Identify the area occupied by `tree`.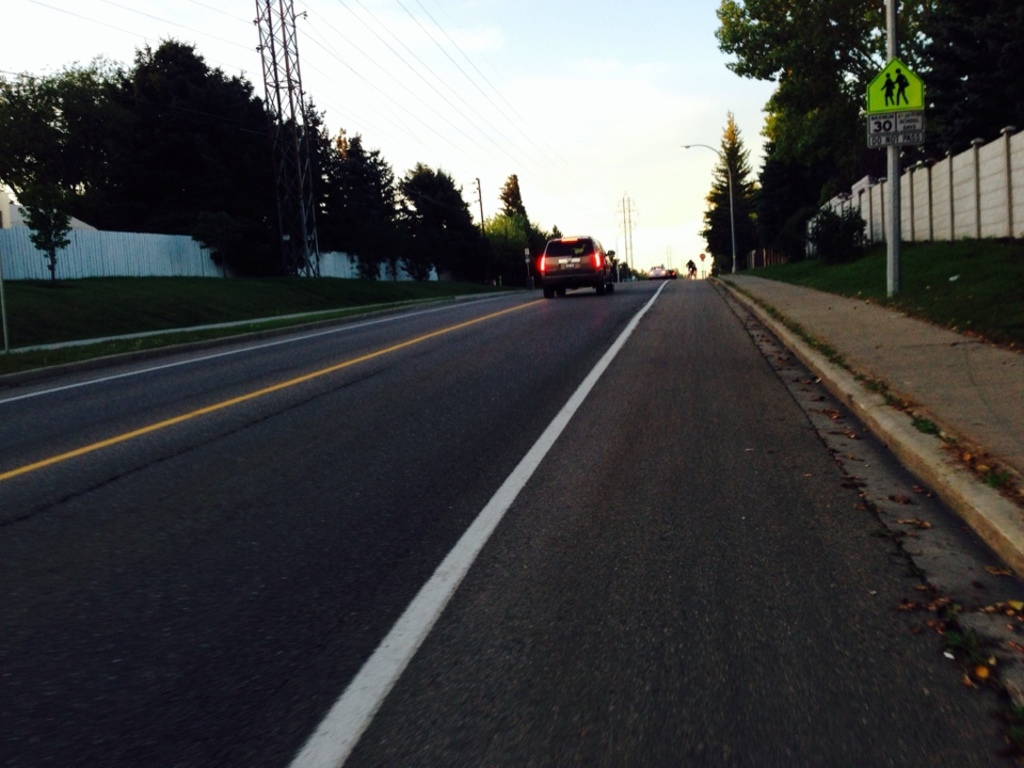
Area: bbox=(689, 100, 789, 267).
